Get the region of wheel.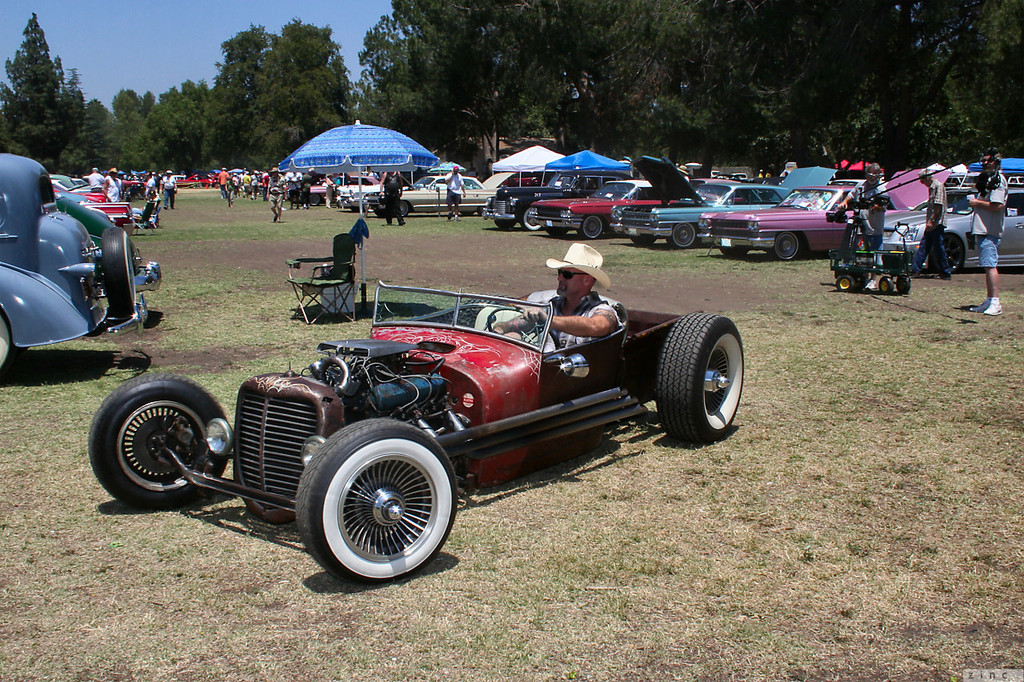
494, 219, 514, 229.
